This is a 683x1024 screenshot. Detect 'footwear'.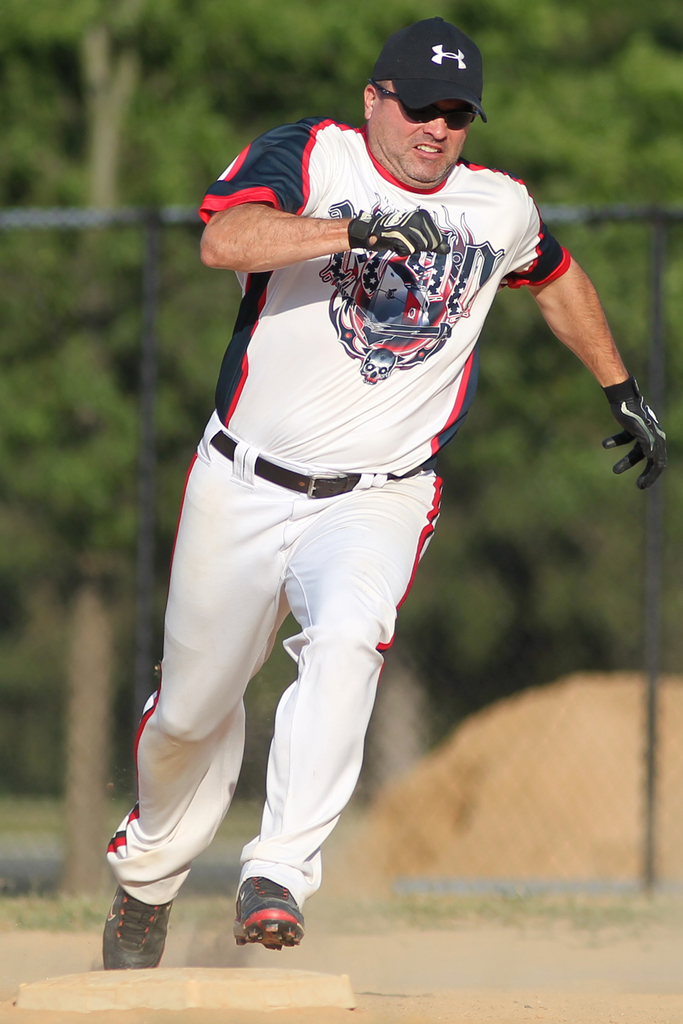
(left=224, top=886, right=297, bottom=961).
